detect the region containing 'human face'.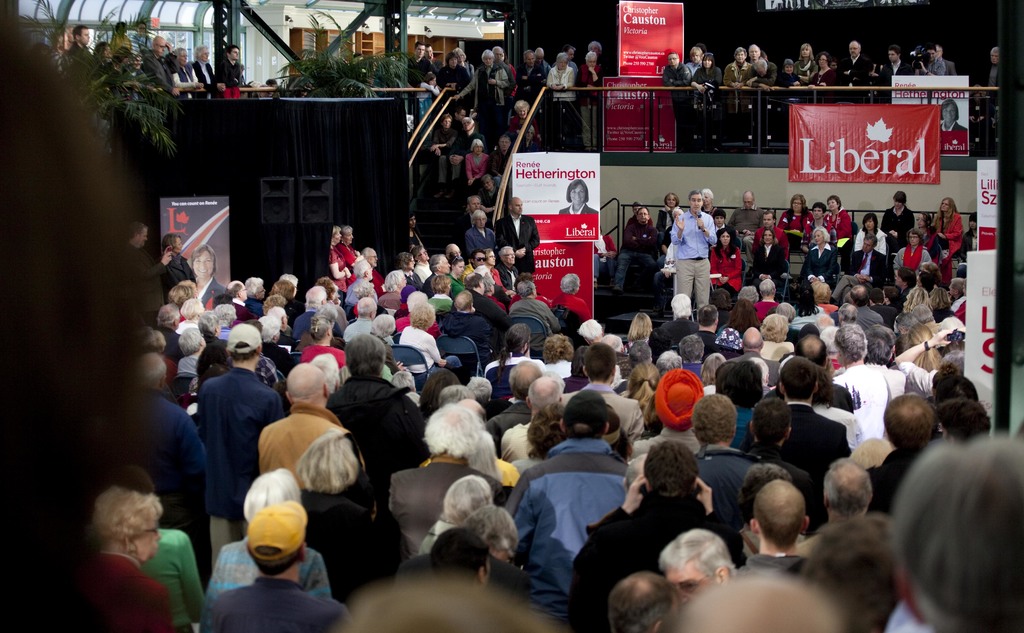
x1=428 y1=44 x2=435 y2=58.
